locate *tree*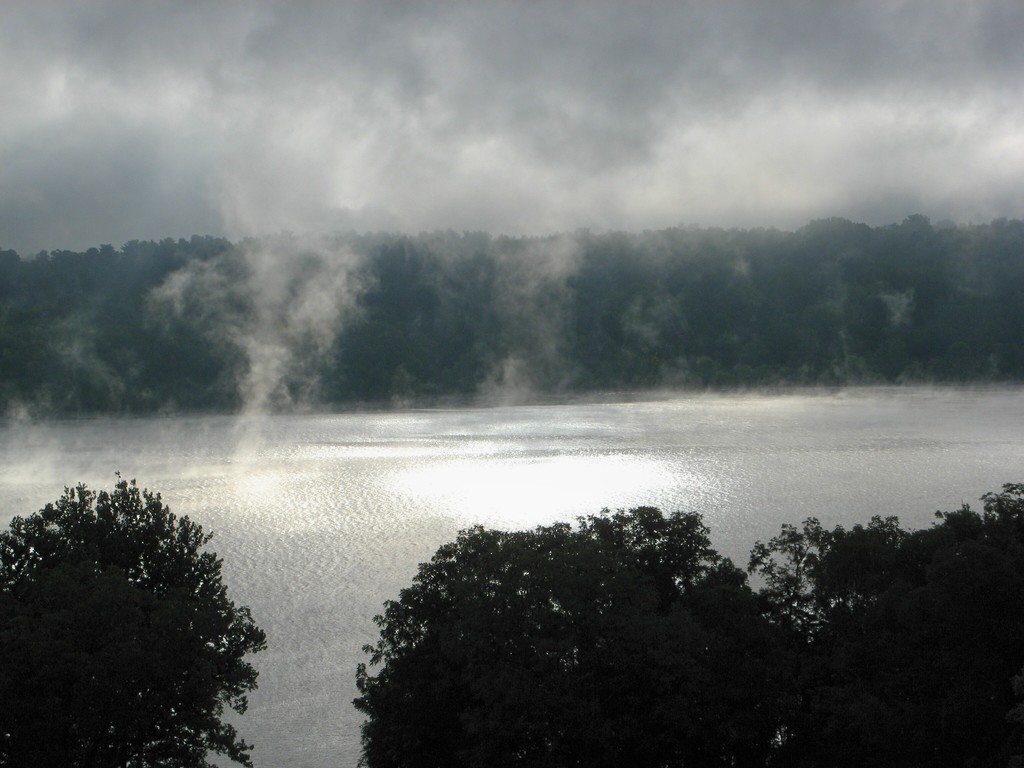
(24, 458, 265, 751)
